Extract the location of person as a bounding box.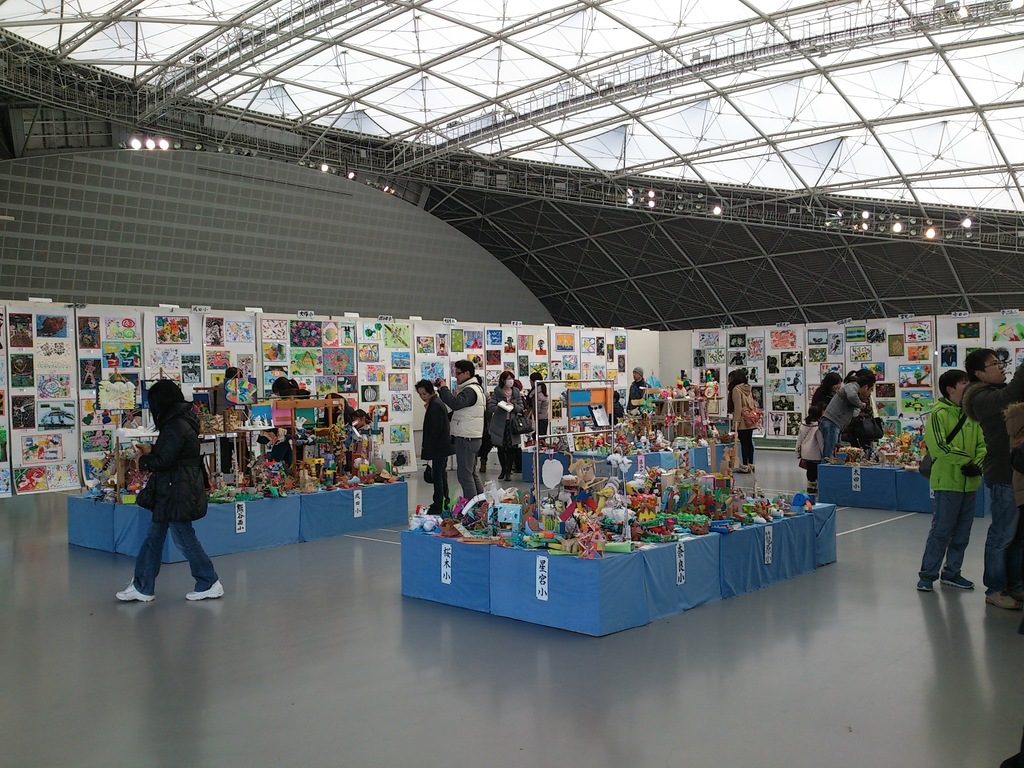
[x1=926, y1=366, x2=986, y2=591].
